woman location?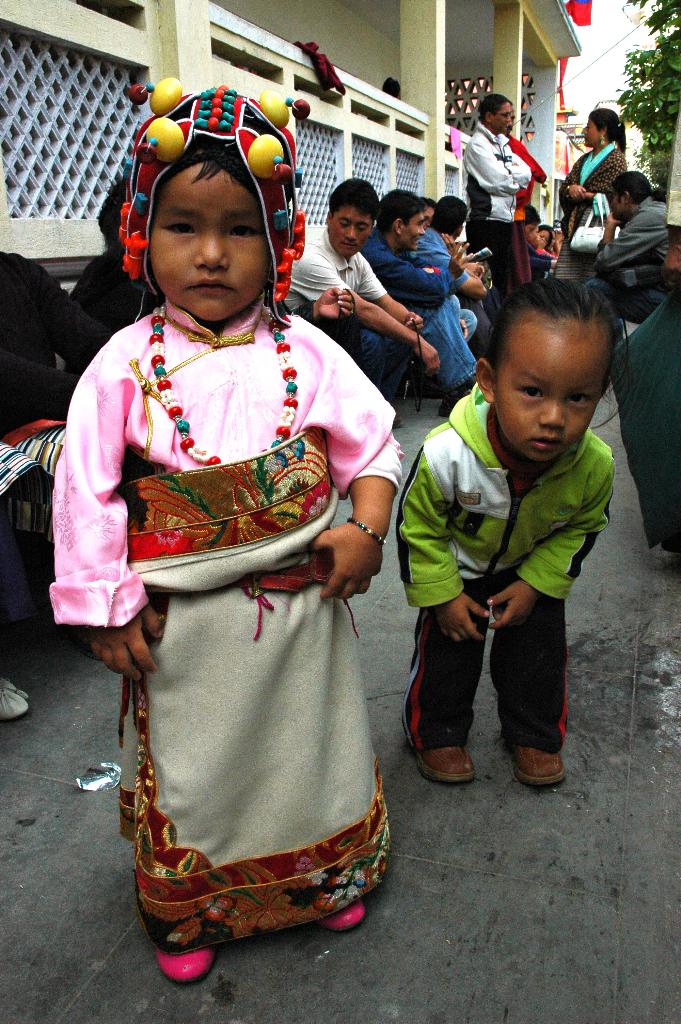
crop(559, 103, 630, 263)
